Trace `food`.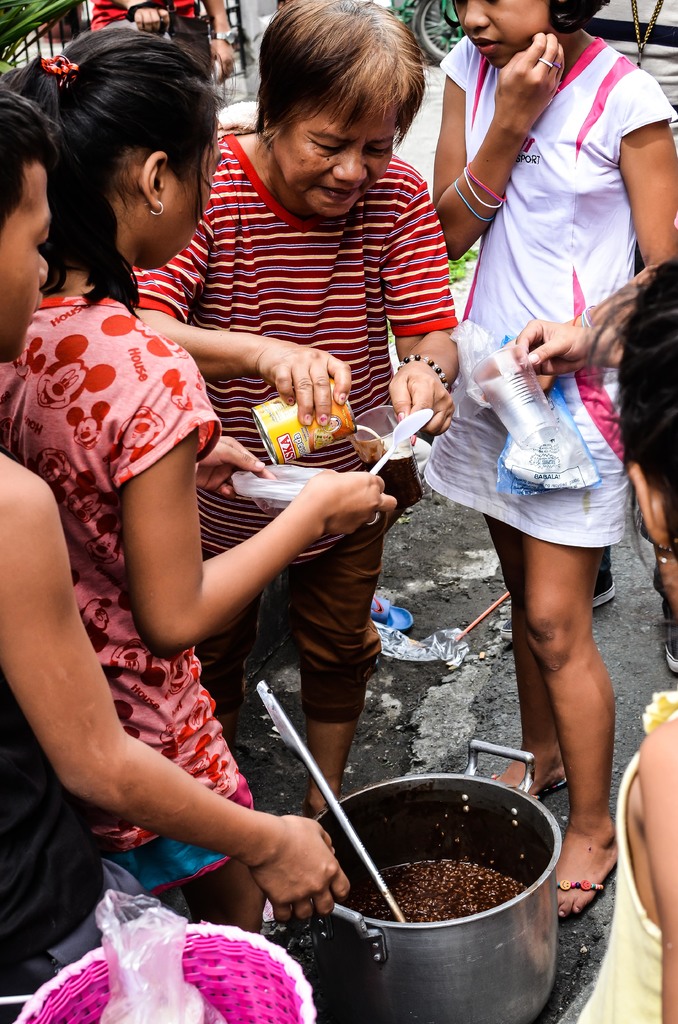
Traced to region(317, 787, 561, 954).
